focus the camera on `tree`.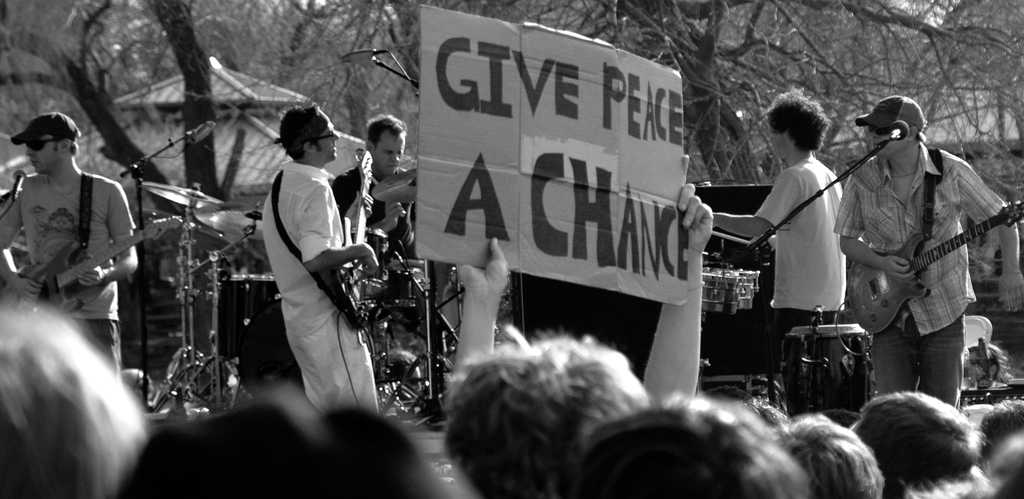
Focus region: rect(0, 0, 248, 211).
